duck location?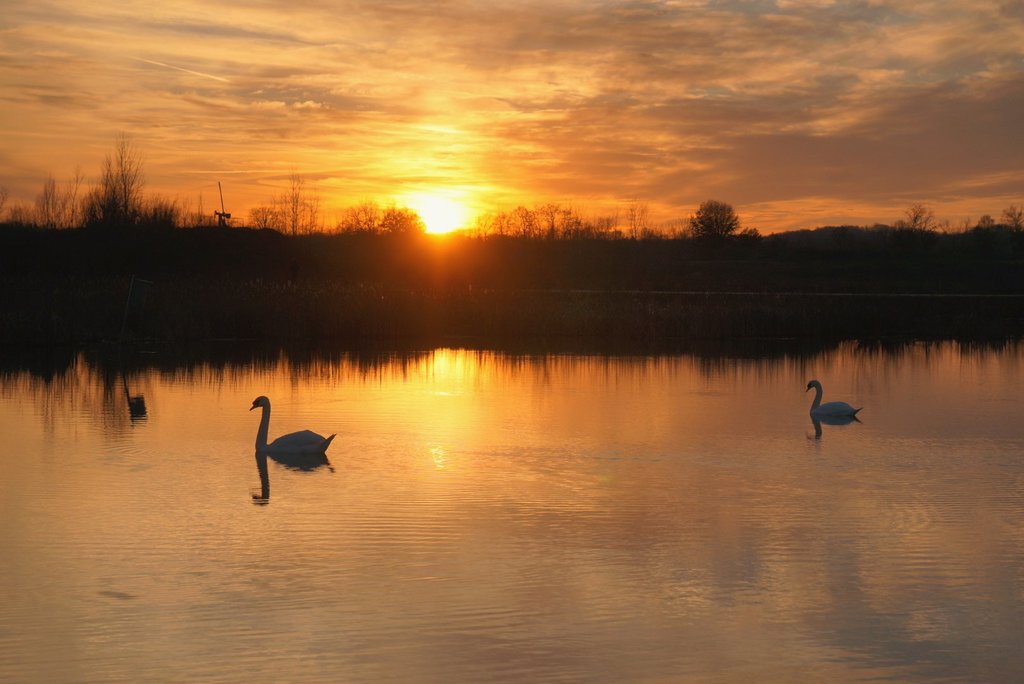
[left=794, top=376, right=867, bottom=431]
